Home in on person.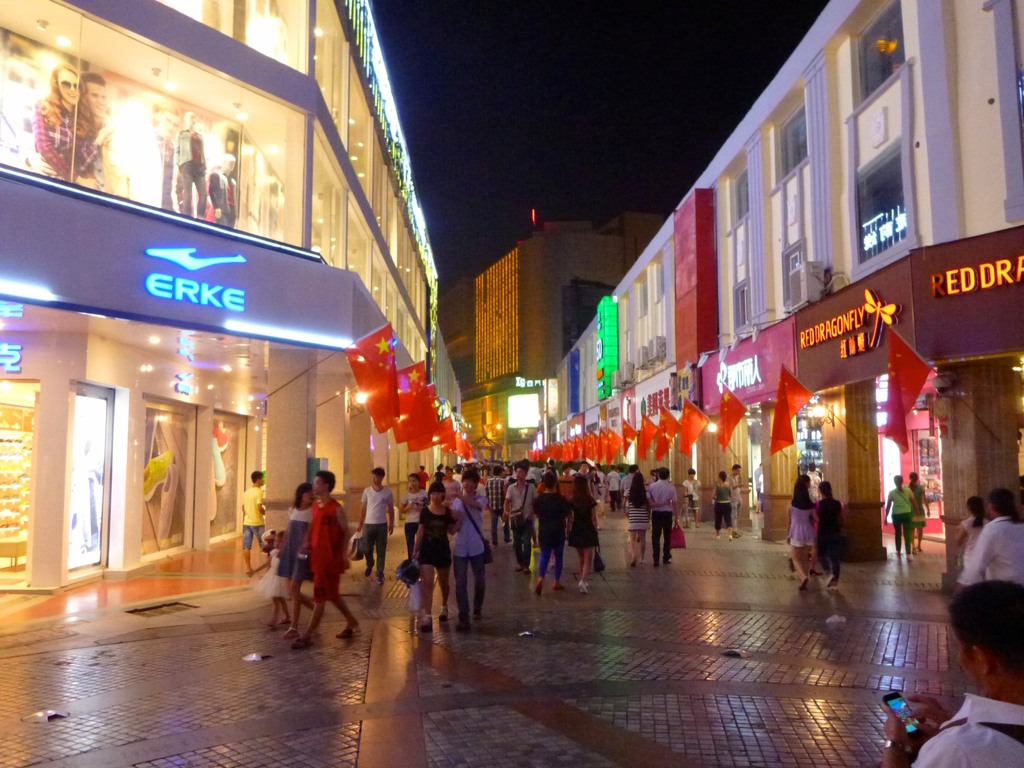
Homed in at [445, 467, 494, 627].
